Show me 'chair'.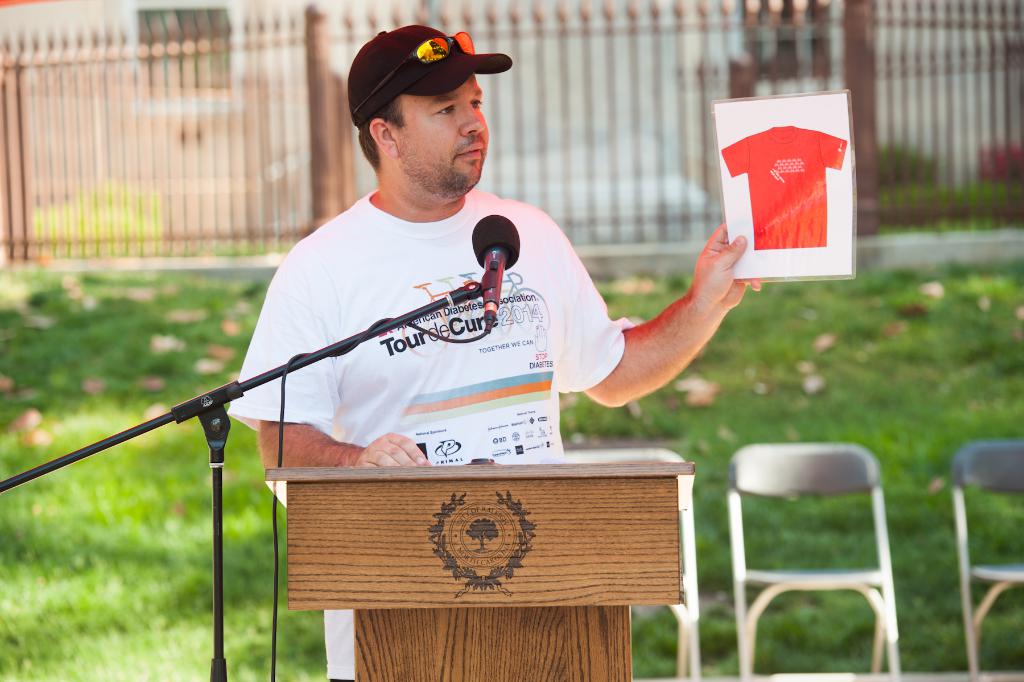
'chair' is here: (950, 437, 1023, 681).
